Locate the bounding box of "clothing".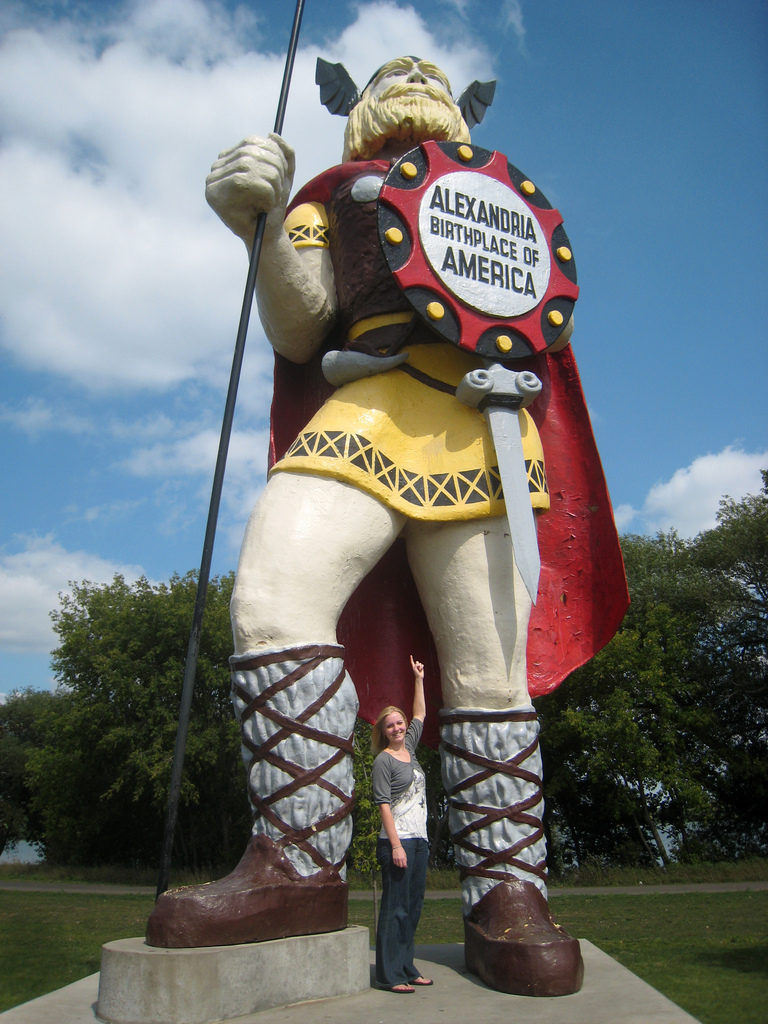
Bounding box: detection(262, 160, 632, 770).
